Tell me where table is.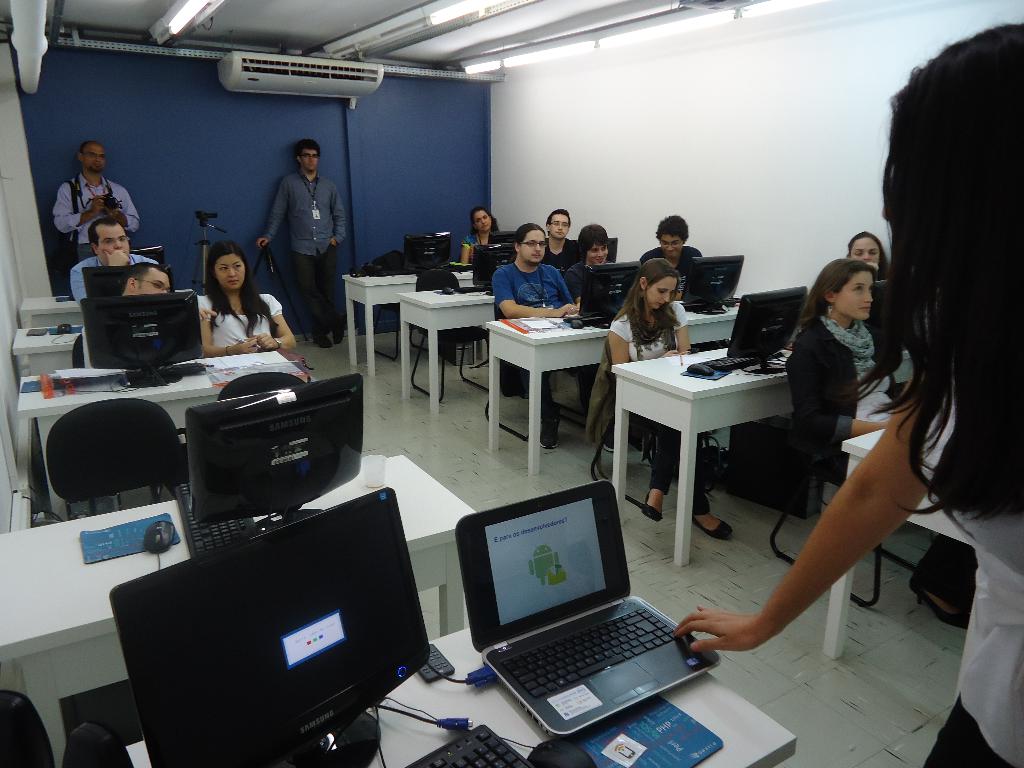
table is at [x1=21, y1=347, x2=308, y2=518].
